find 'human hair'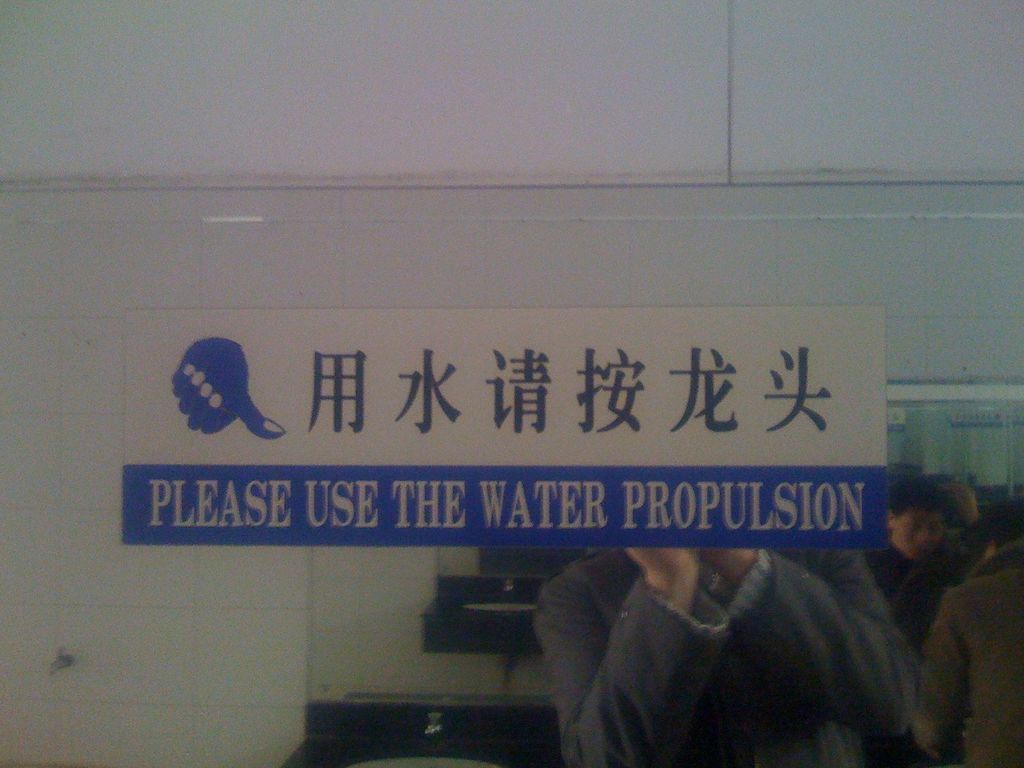
[884, 471, 952, 513]
